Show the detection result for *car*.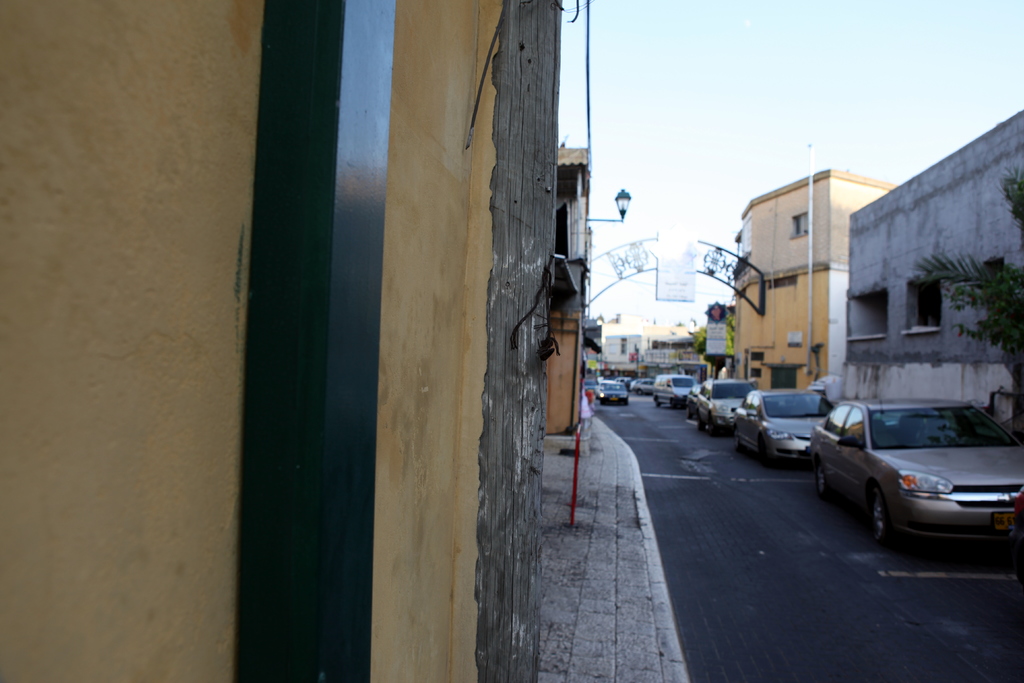
[621,374,660,395].
